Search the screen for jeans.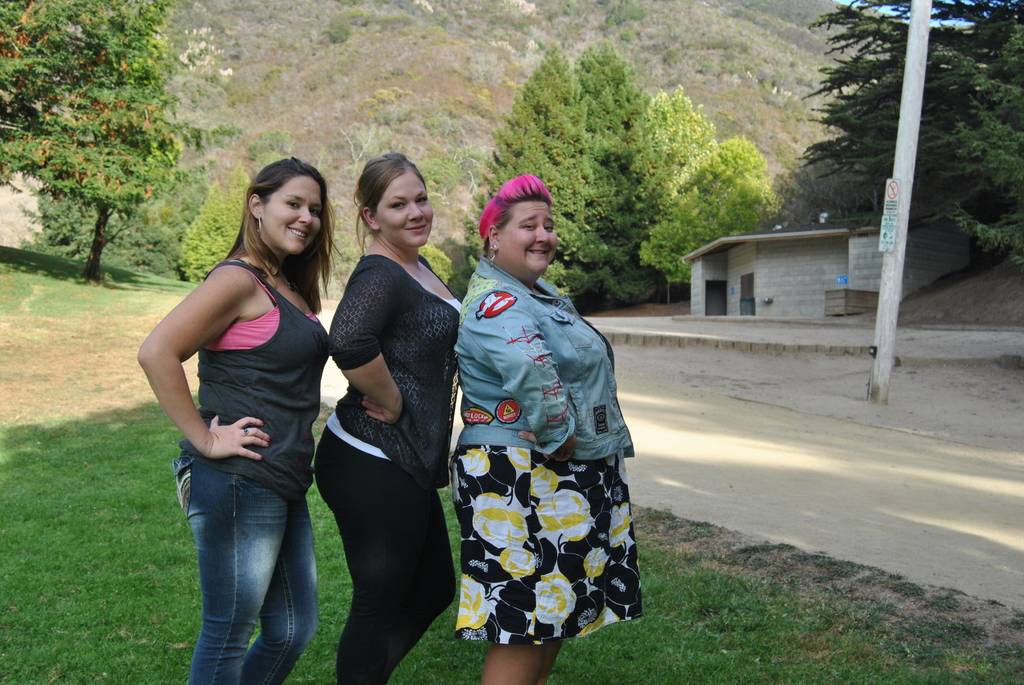
Found at left=309, top=426, right=453, bottom=680.
